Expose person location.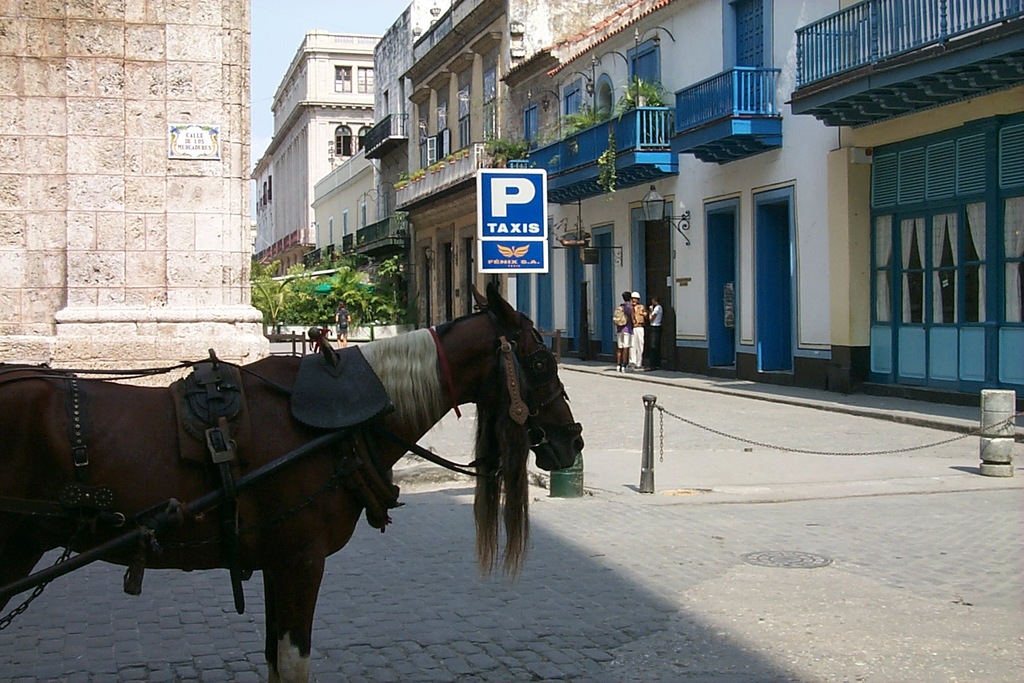
Exposed at [x1=610, y1=289, x2=632, y2=374].
